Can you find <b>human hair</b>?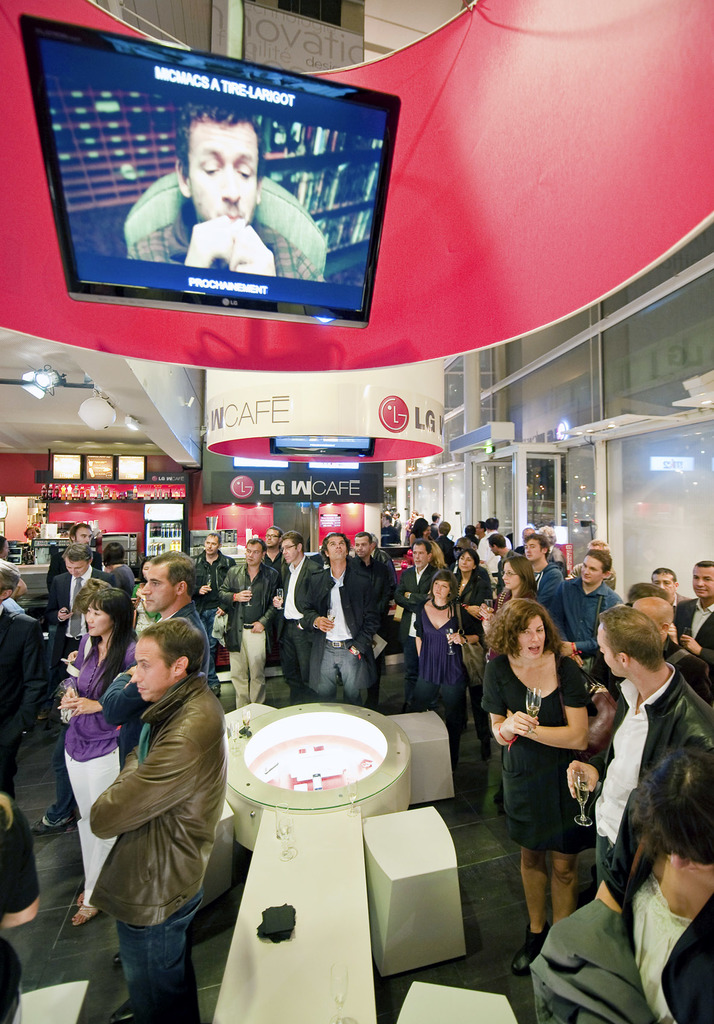
Yes, bounding box: pyautogui.locateOnScreen(80, 586, 136, 702).
